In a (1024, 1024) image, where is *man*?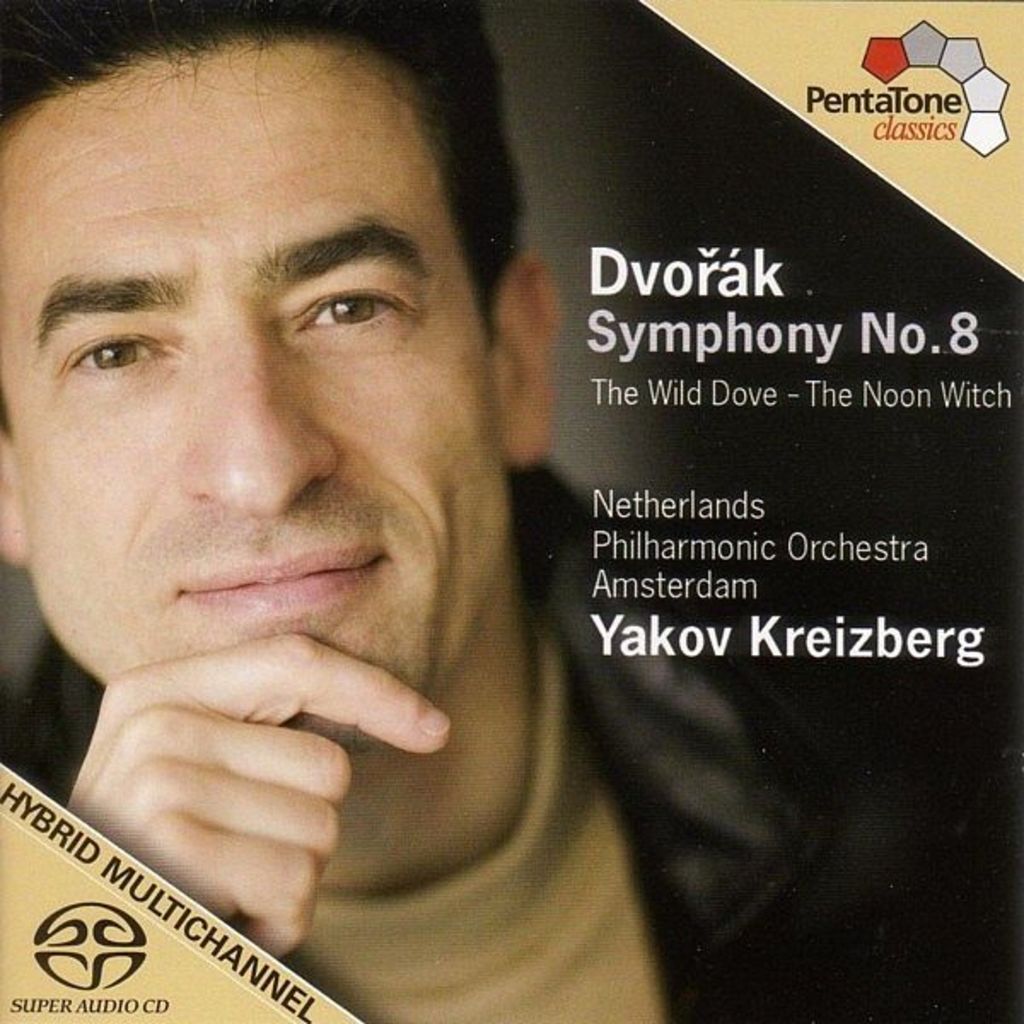
[0, 0, 821, 1010].
